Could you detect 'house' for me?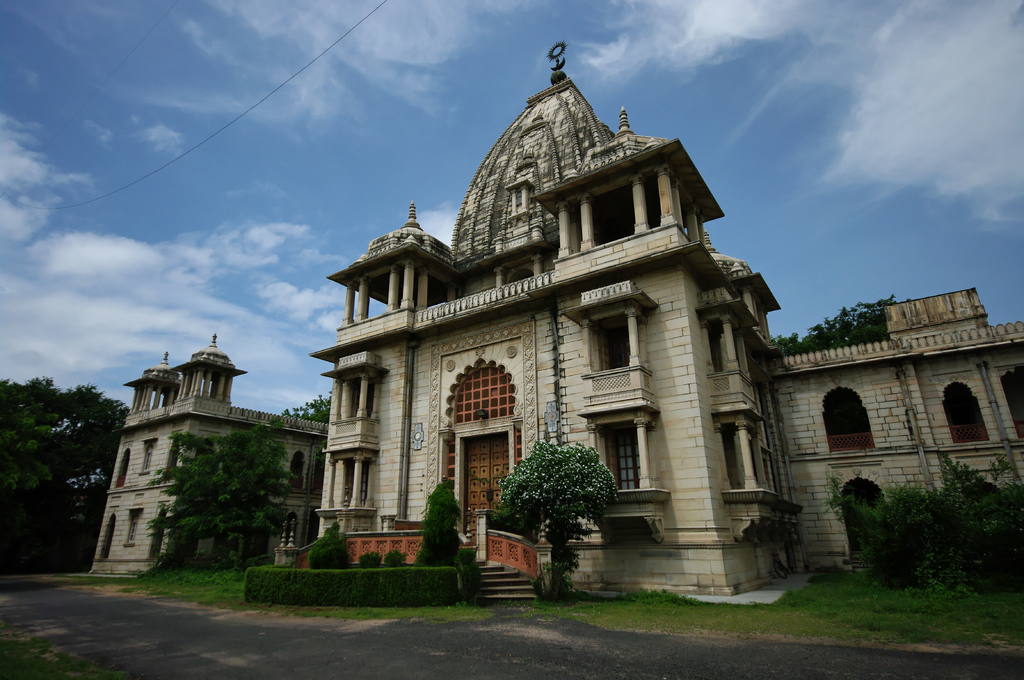
Detection result: l=86, t=336, r=328, b=593.
